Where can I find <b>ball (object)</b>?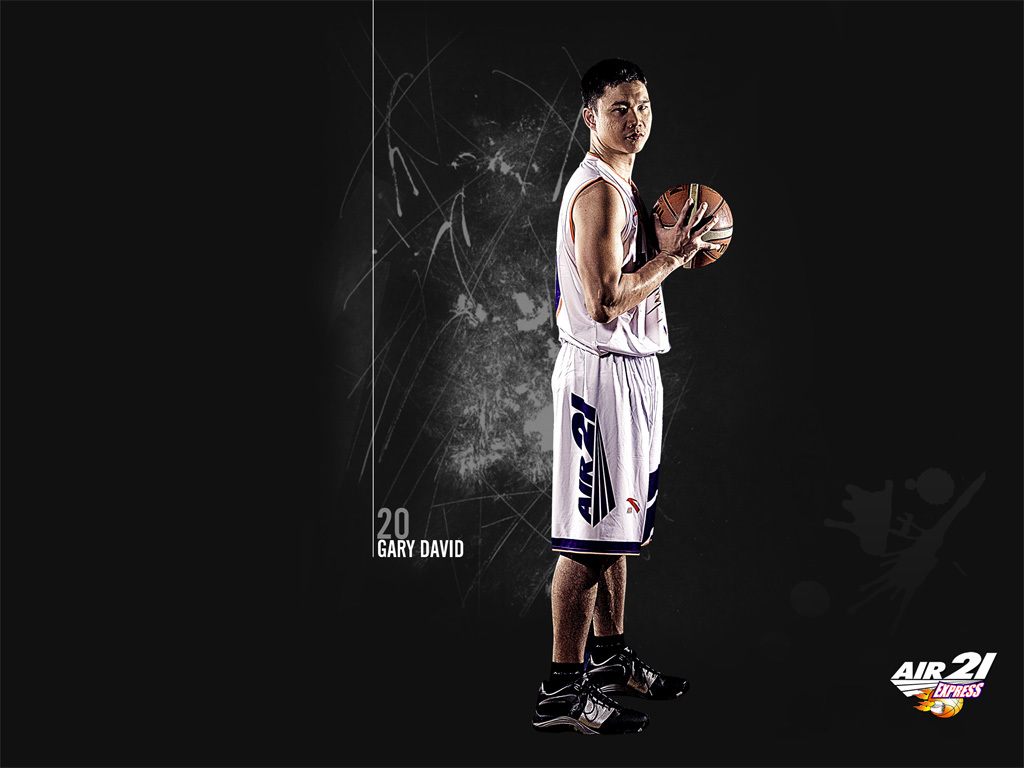
You can find it at box(649, 182, 730, 271).
